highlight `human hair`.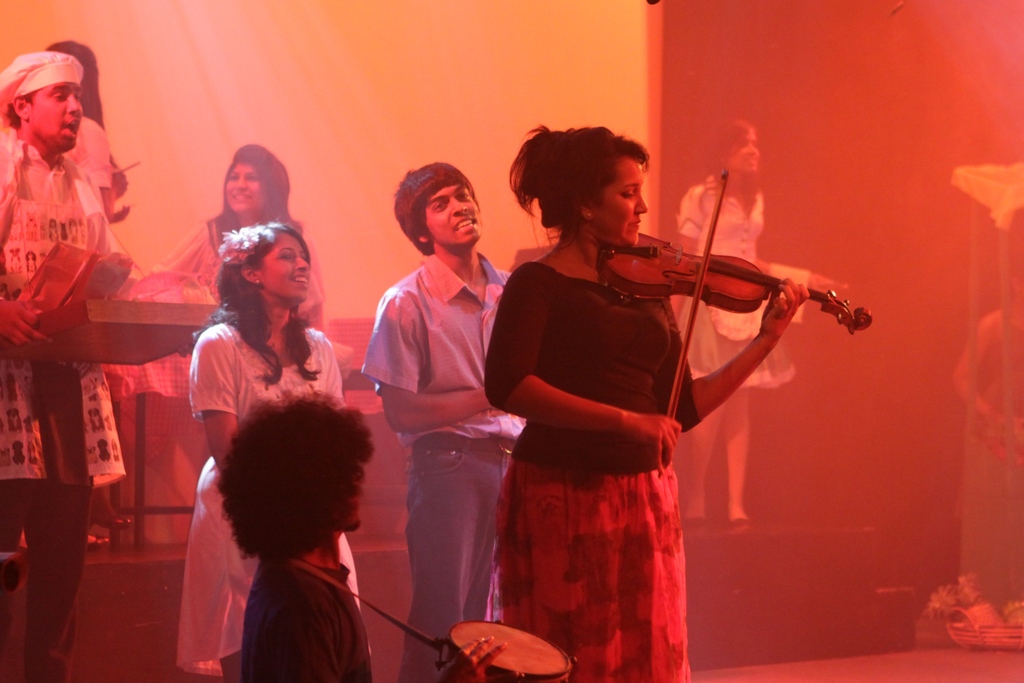
Highlighted region: {"x1": 209, "y1": 143, "x2": 291, "y2": 238}.
